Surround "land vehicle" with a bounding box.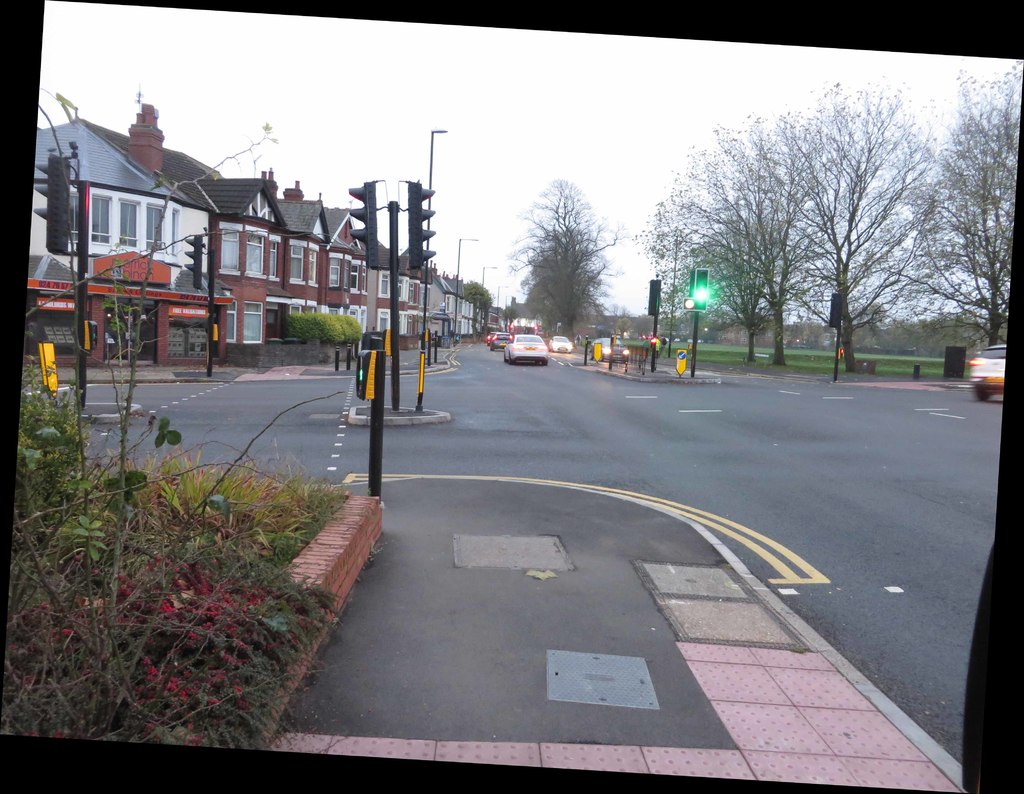
[left=503, top=336, right=544, bottom=364].
